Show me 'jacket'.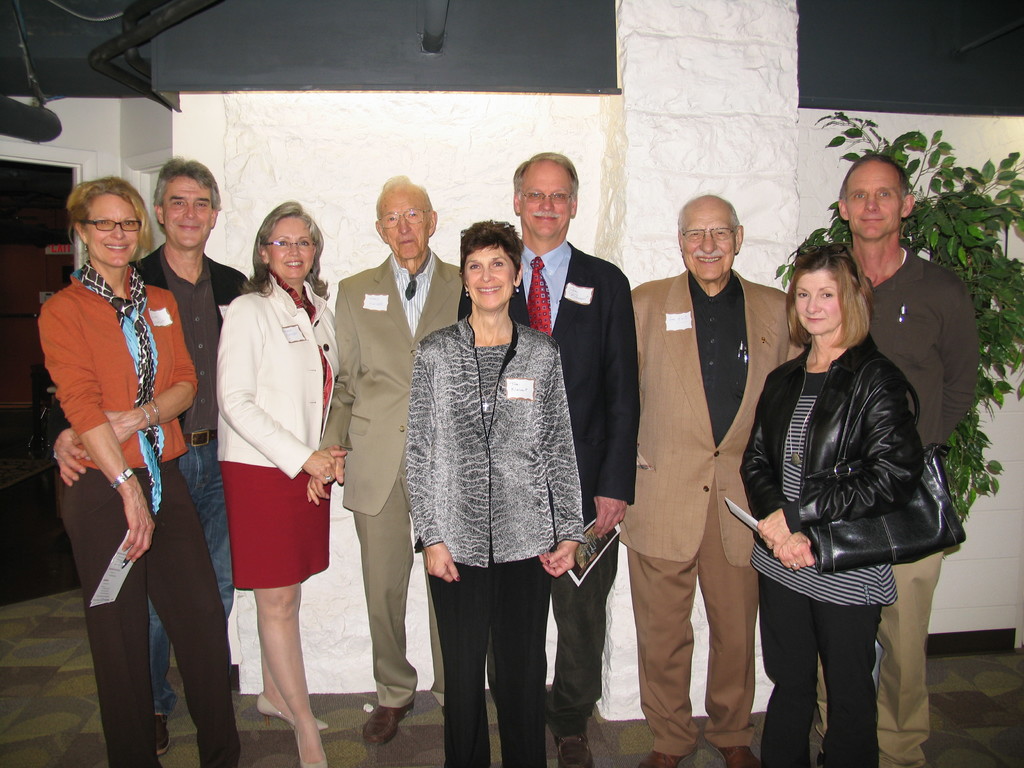
'jacket' is here: {"left": 743, "top": 340, "right": 925, "bottom": 561}.
